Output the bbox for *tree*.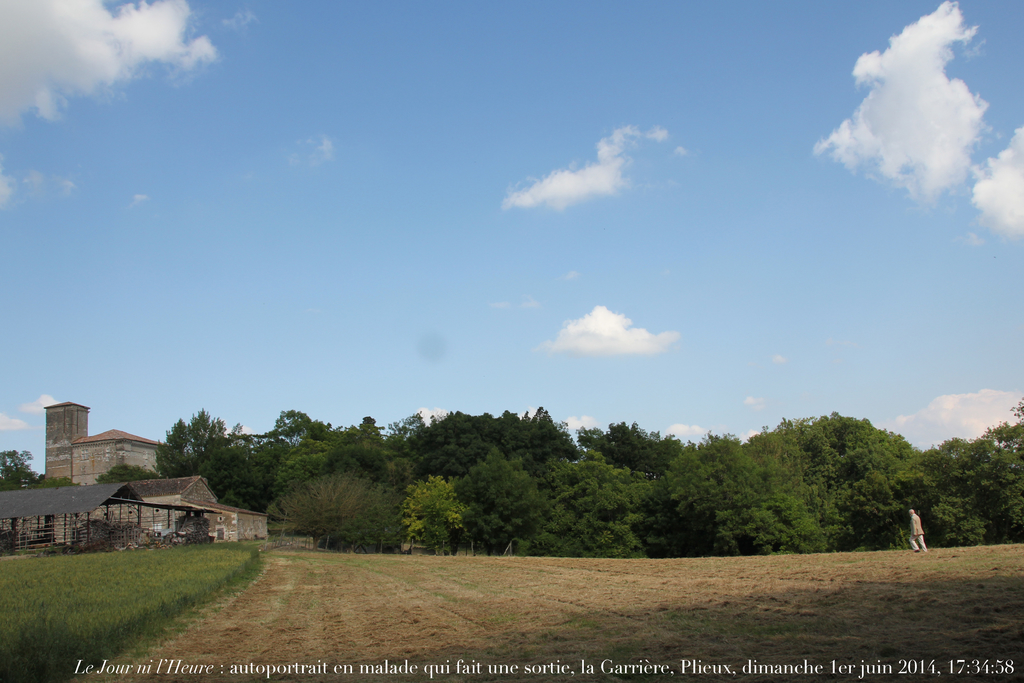
600,420,664,473.
